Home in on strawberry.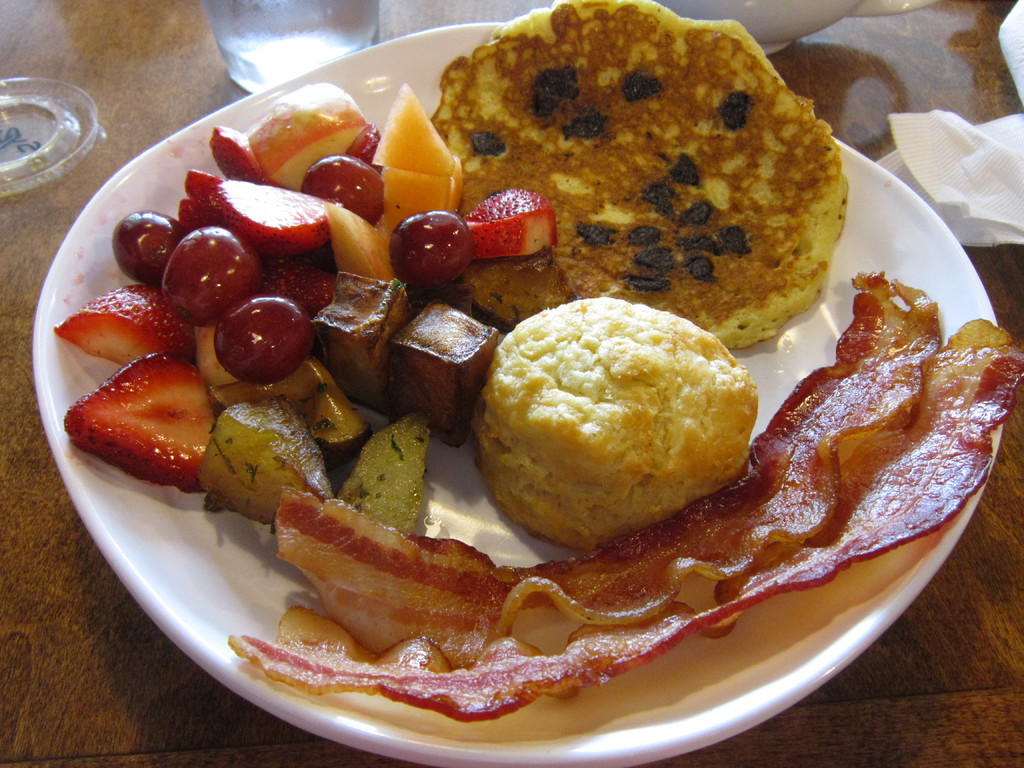
Homed in at {"left": 49, "top": 283, "right": 196, "bottom": 371}.
